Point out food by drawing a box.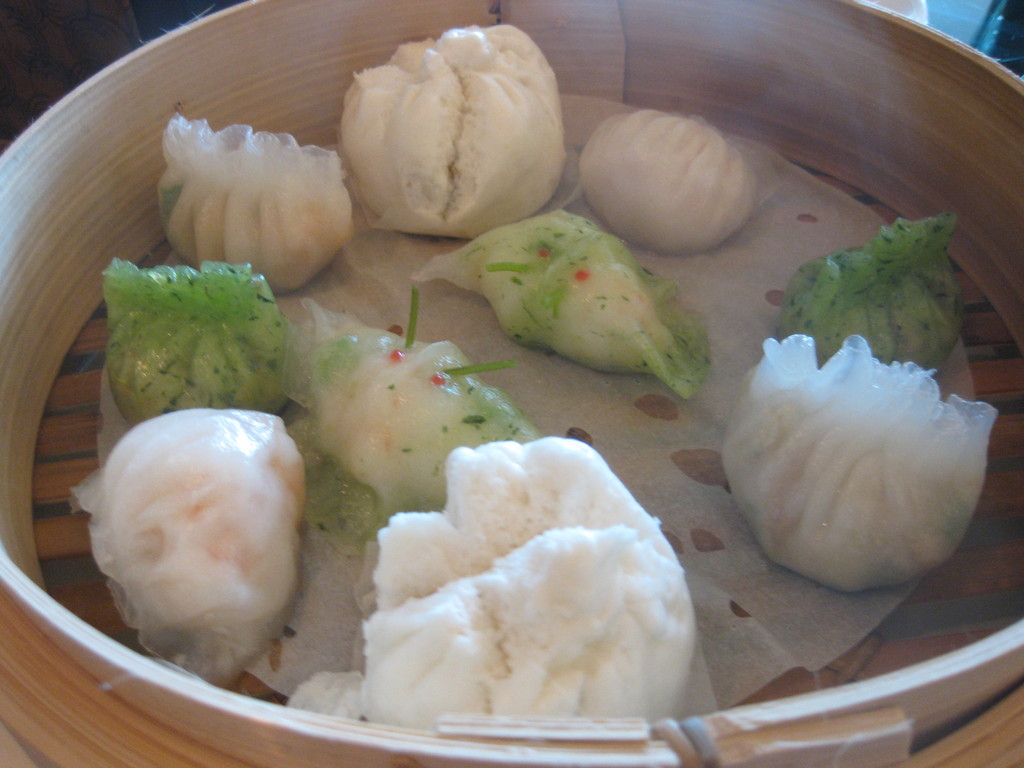
box=[152, 105, 353, 314].
